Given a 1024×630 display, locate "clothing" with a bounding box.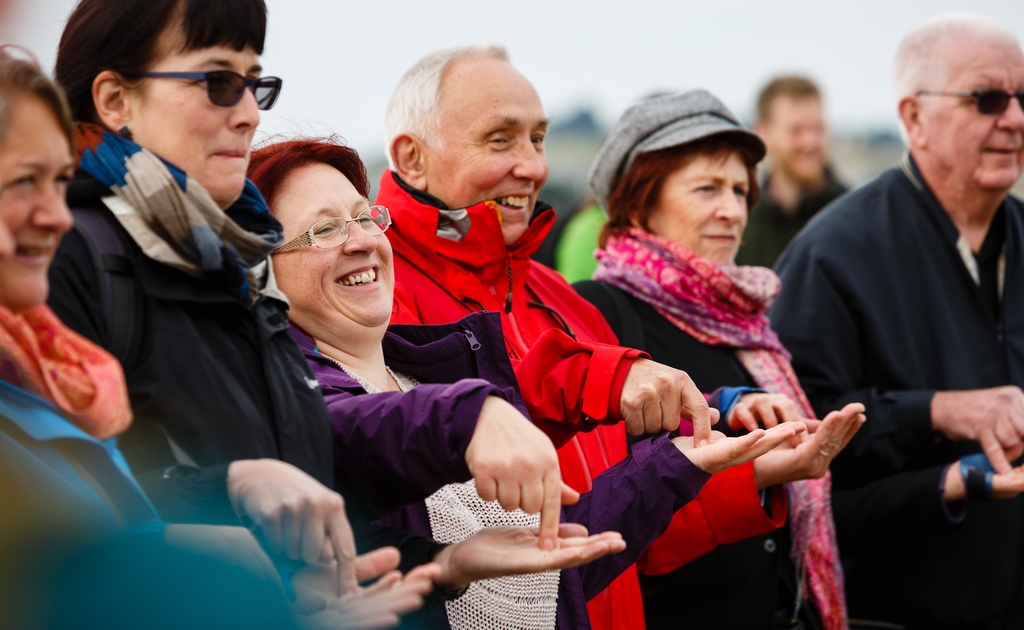
Located: BBox(572, 225, 851, 629).
